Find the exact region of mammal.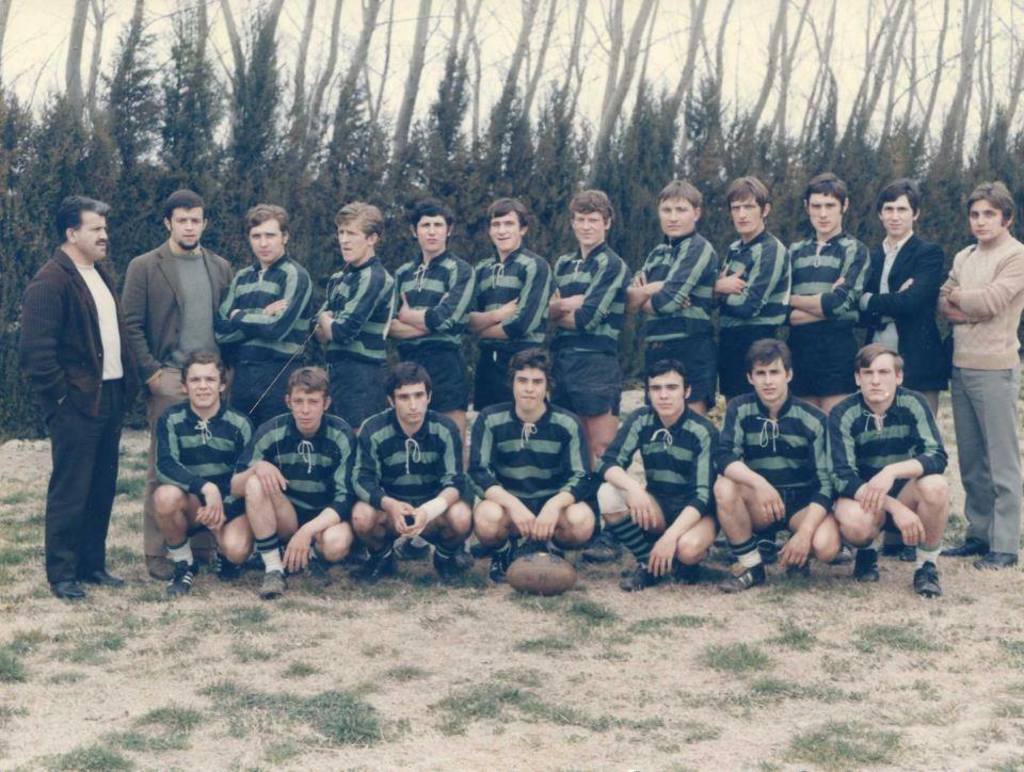
Exact region: detection(215, 209, 318, 420).
